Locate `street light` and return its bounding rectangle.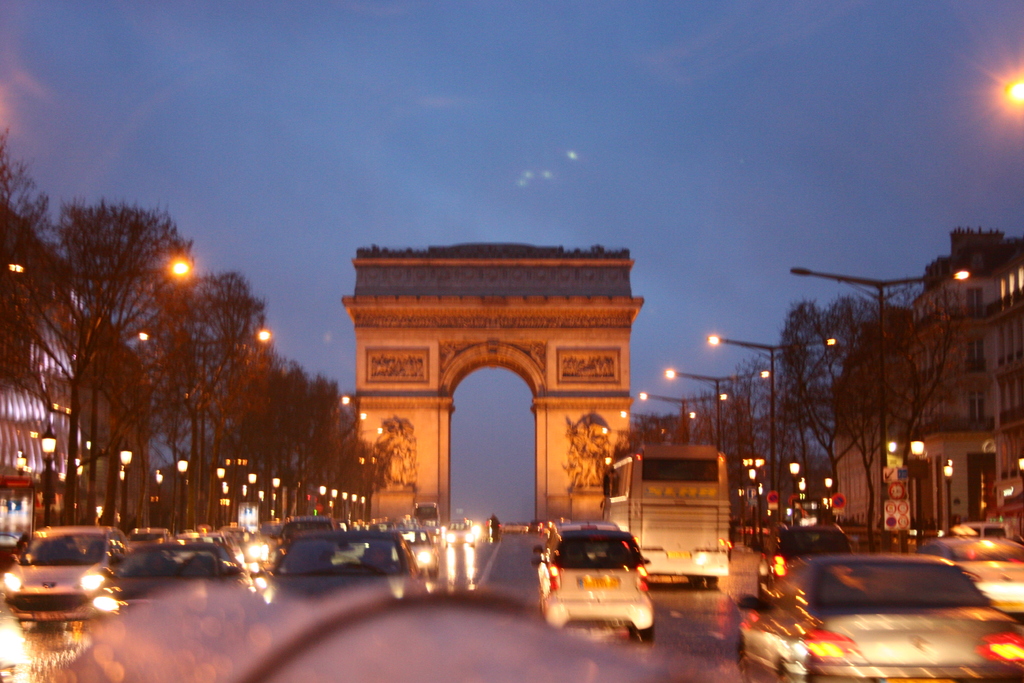
BBox(141, 329, 279, 523).
